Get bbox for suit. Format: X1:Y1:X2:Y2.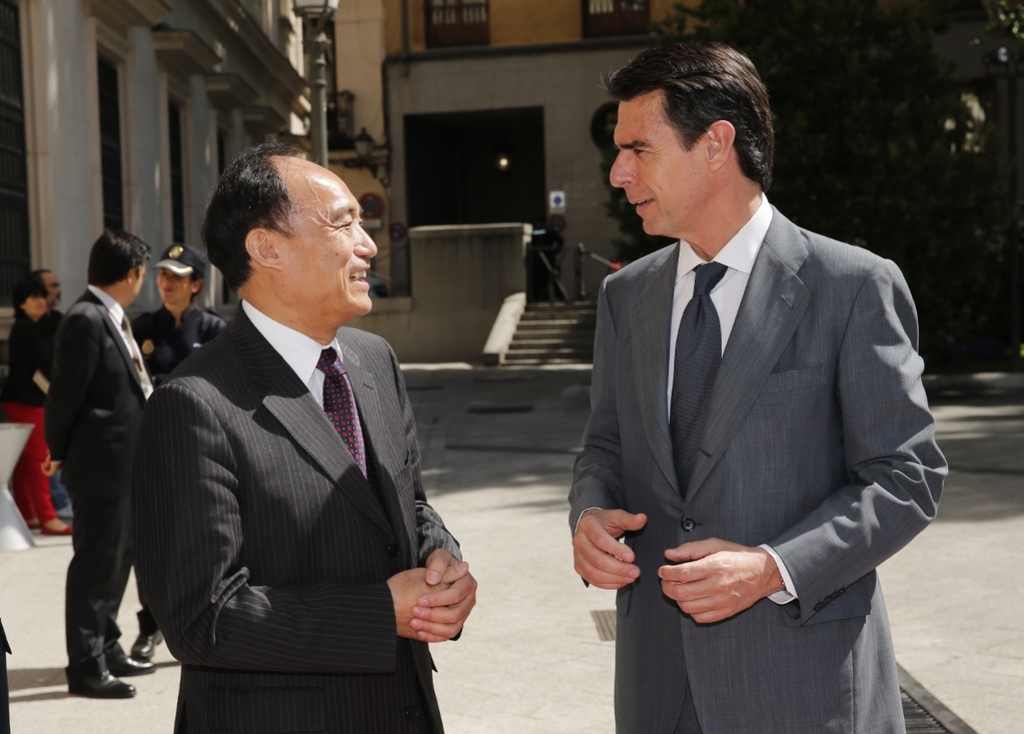
567:208:947:733.
